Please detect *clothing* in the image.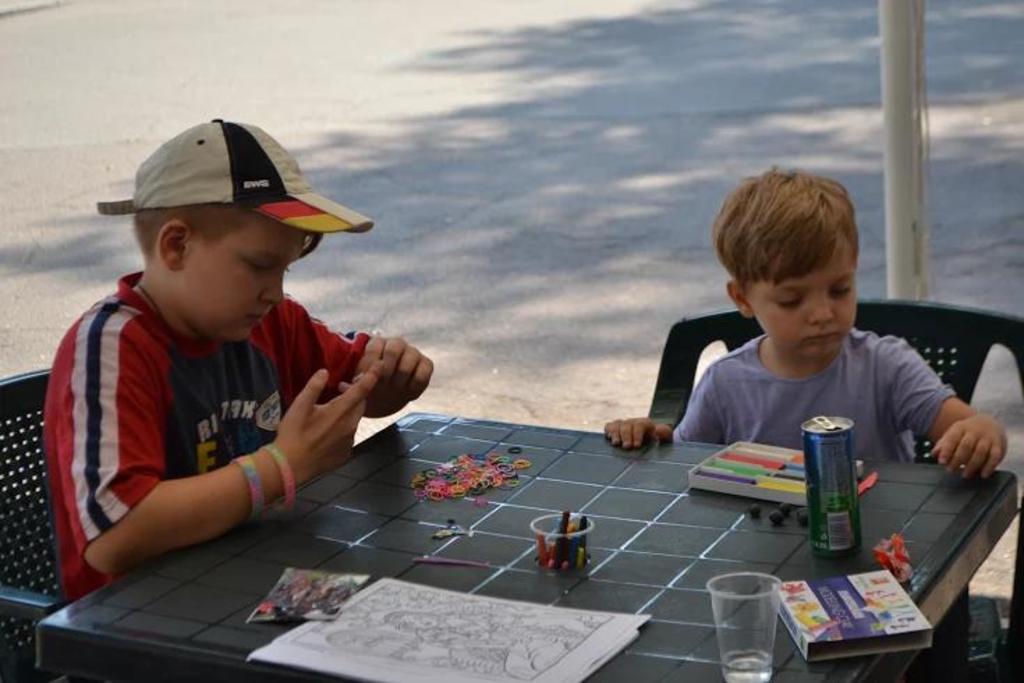
pyautogui.locateOnScreen(631, 305, 998, 471).
